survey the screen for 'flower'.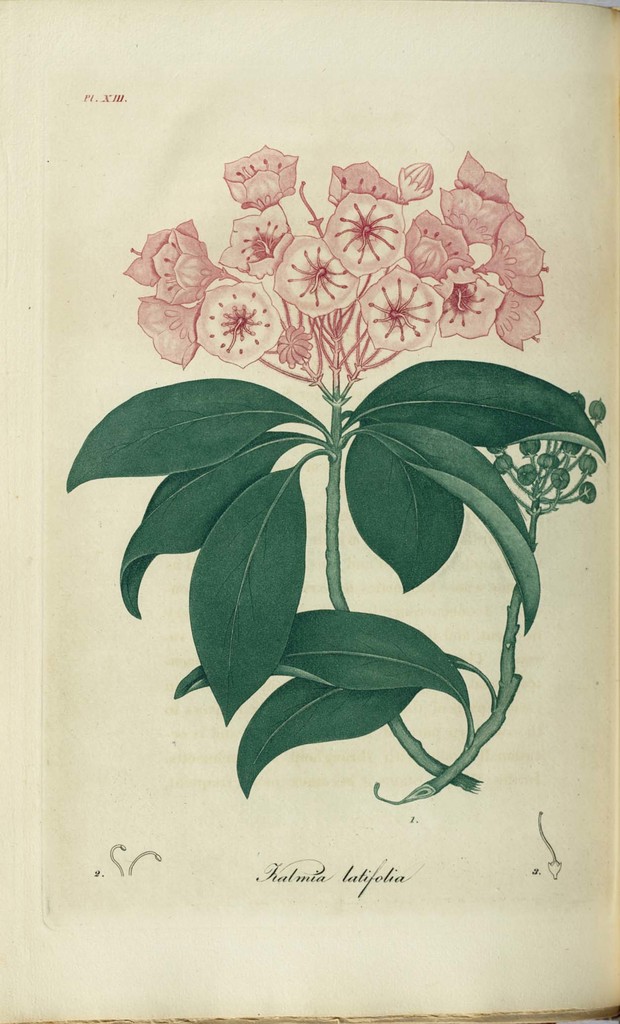
Survey found: BBox(432, 184, 513, 246).
